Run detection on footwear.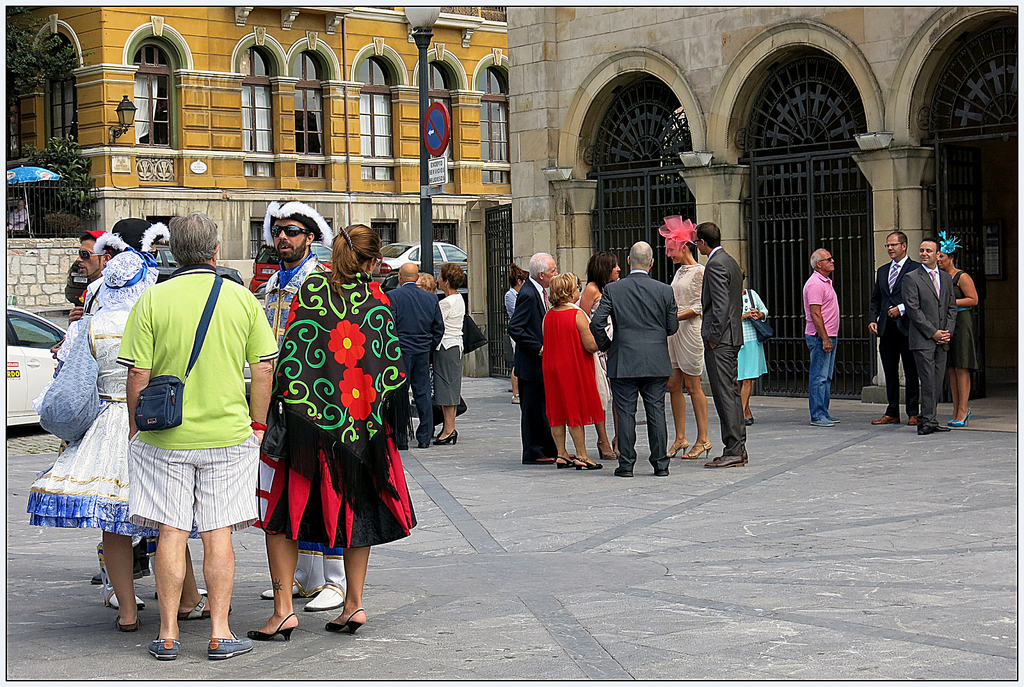
Result: <bbox>89, 558, 141, 585</bbox>.
